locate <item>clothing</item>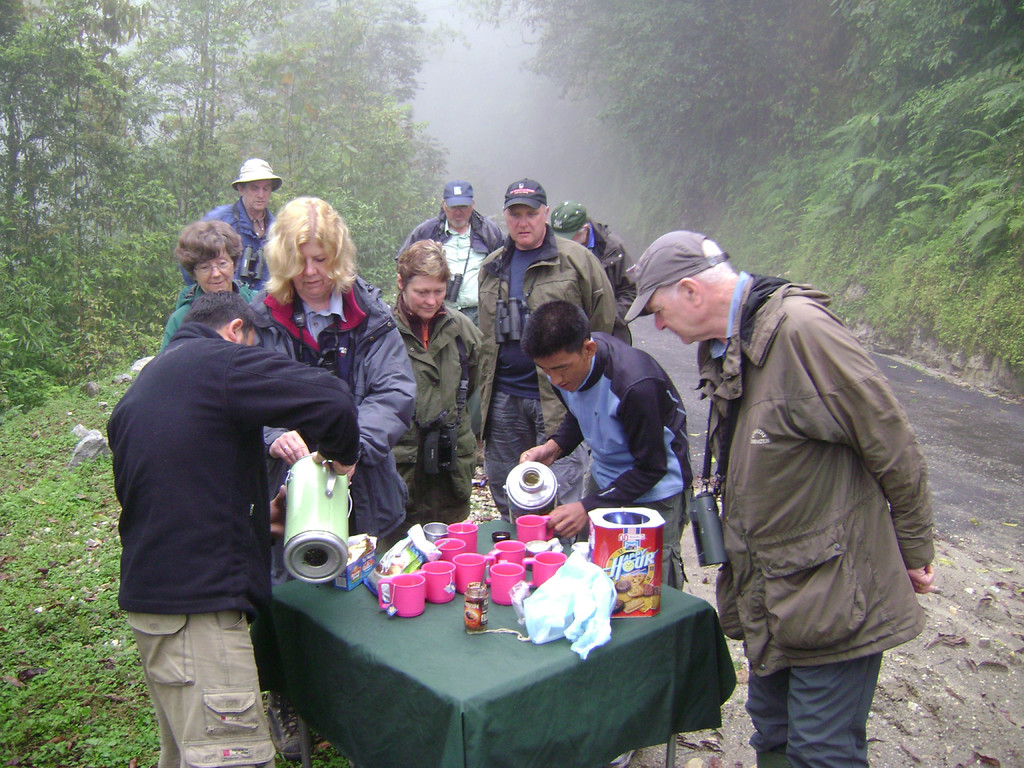
x1=395, y1=207, x2=499, y2=434
